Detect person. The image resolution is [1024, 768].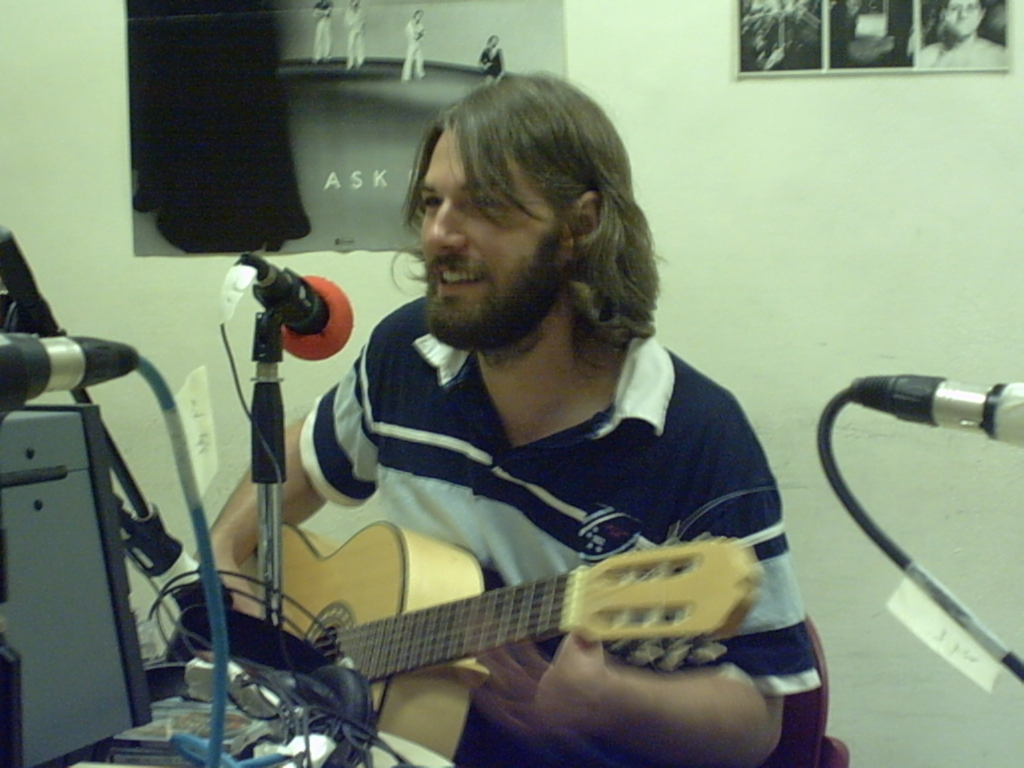
(916, 1, 1012, 69).
